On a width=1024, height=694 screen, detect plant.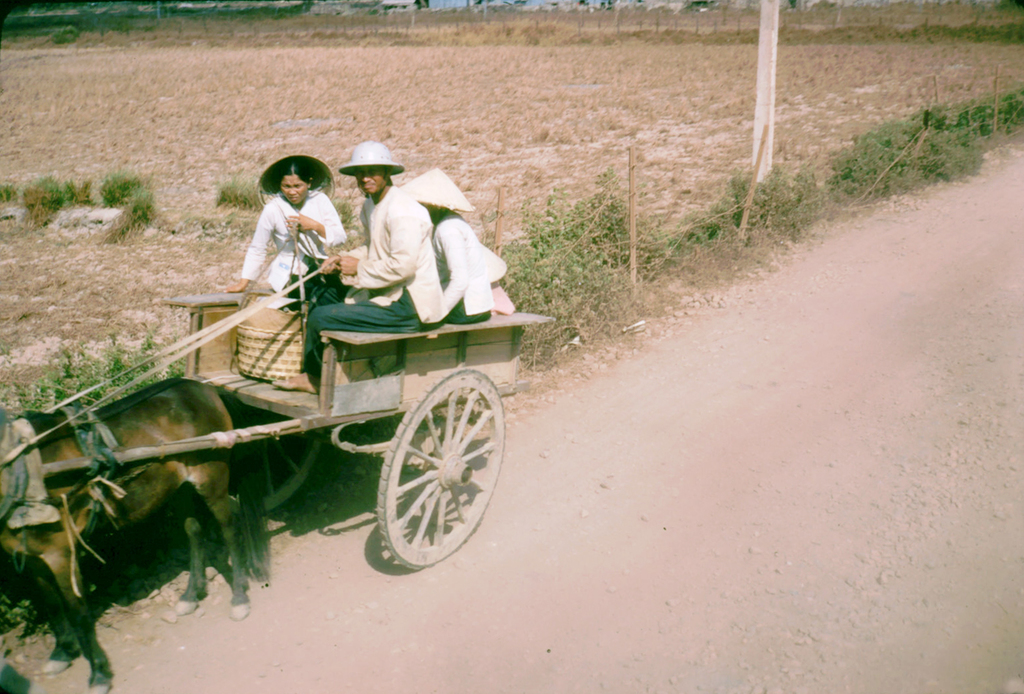
[x1=92, y1=173, x2=136, y2=197].
